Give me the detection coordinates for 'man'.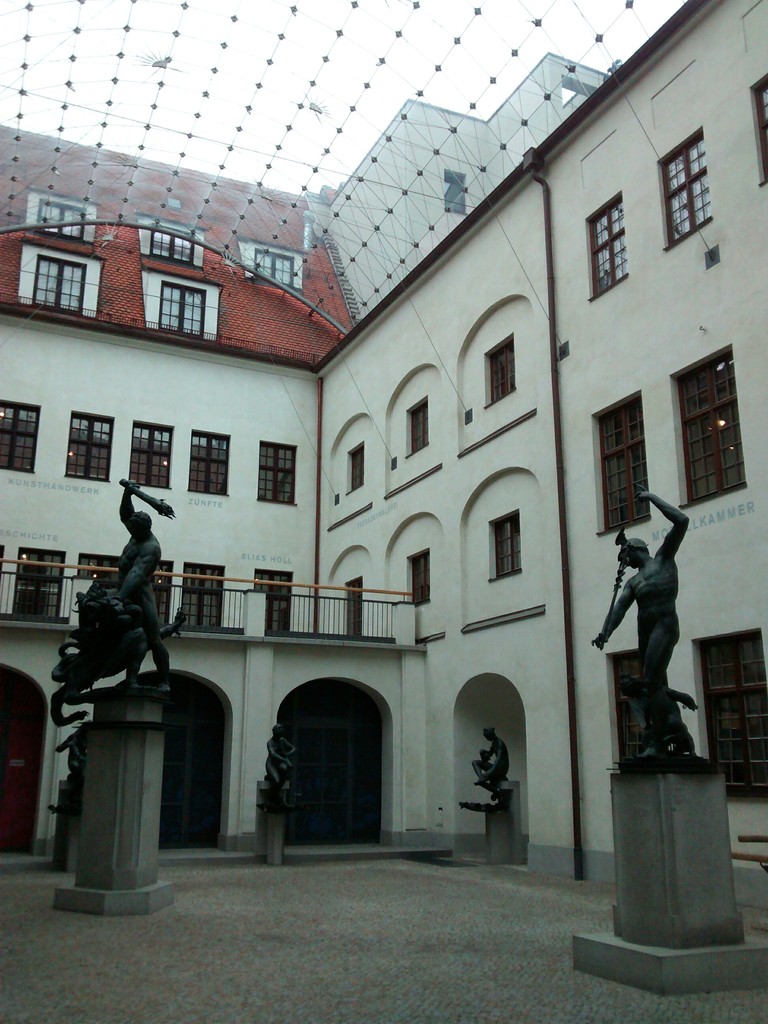
left=264, top=724, right=298, bottom=801.
